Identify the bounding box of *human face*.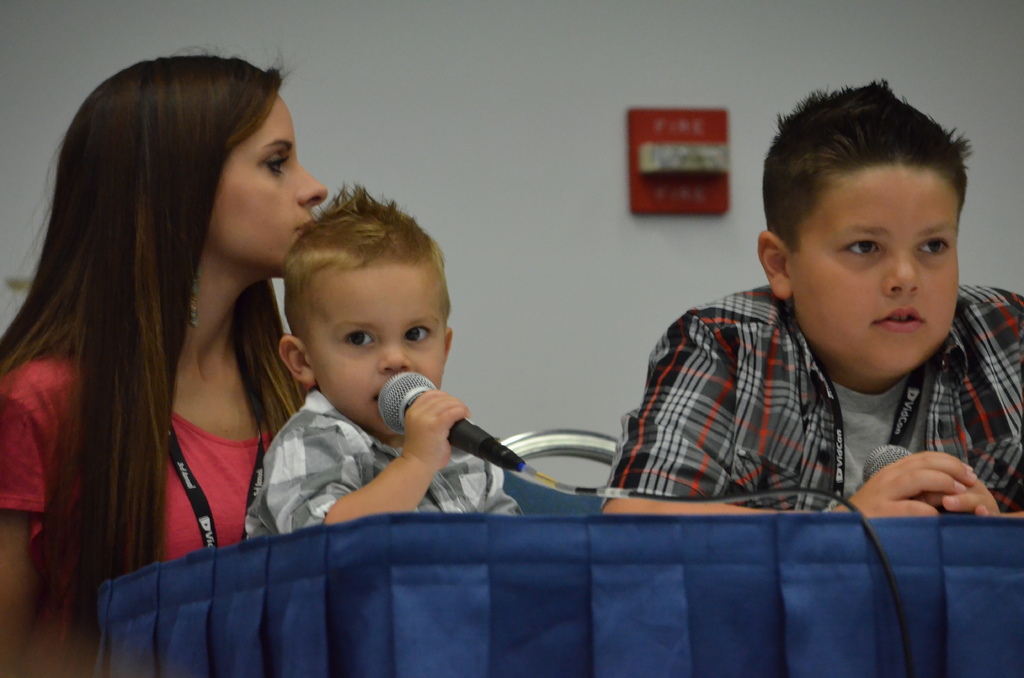
<box>207,96,326,276</box>.
